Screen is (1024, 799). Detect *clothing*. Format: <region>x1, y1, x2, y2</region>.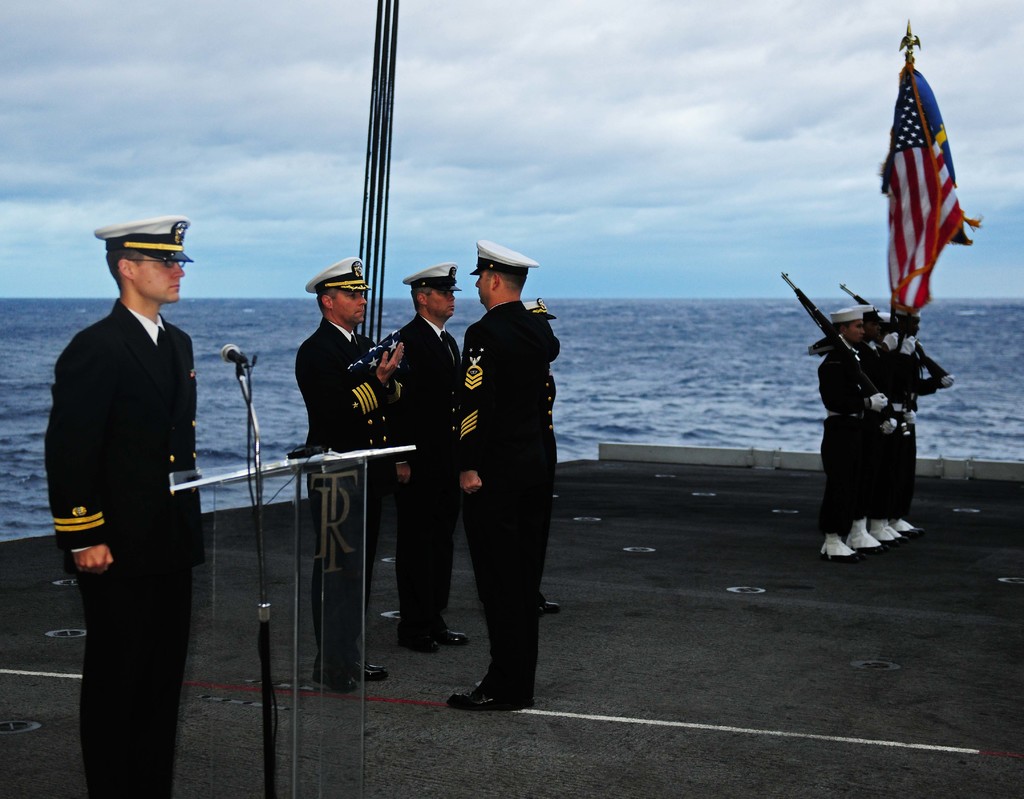
<region>903, 342, 941, 523</region>.
